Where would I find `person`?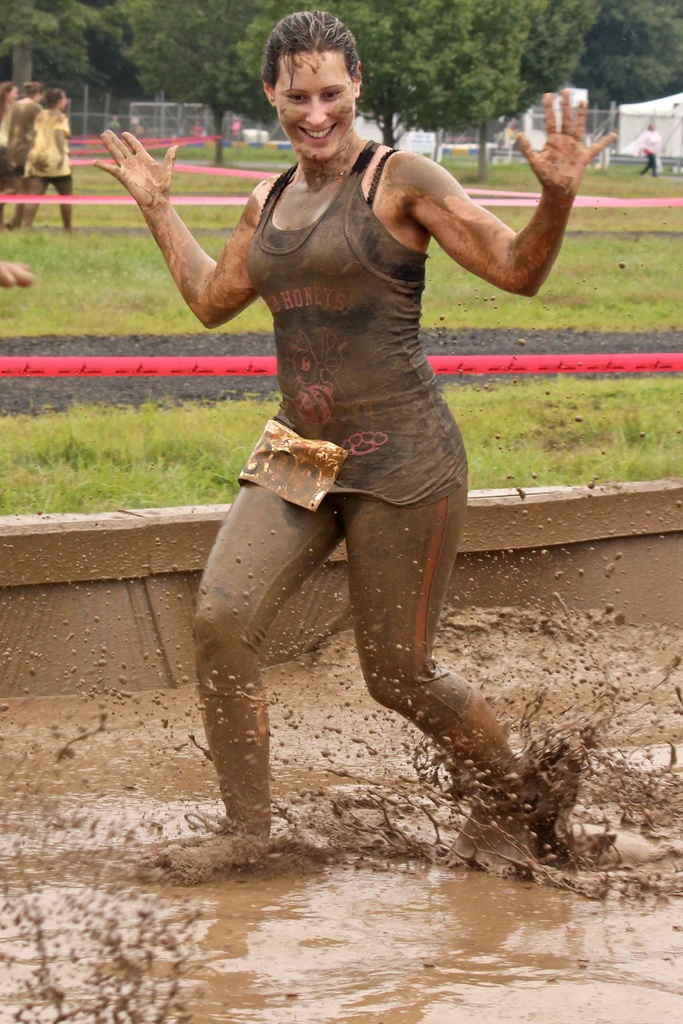
At l=638, t=120, r=660, b=179.
